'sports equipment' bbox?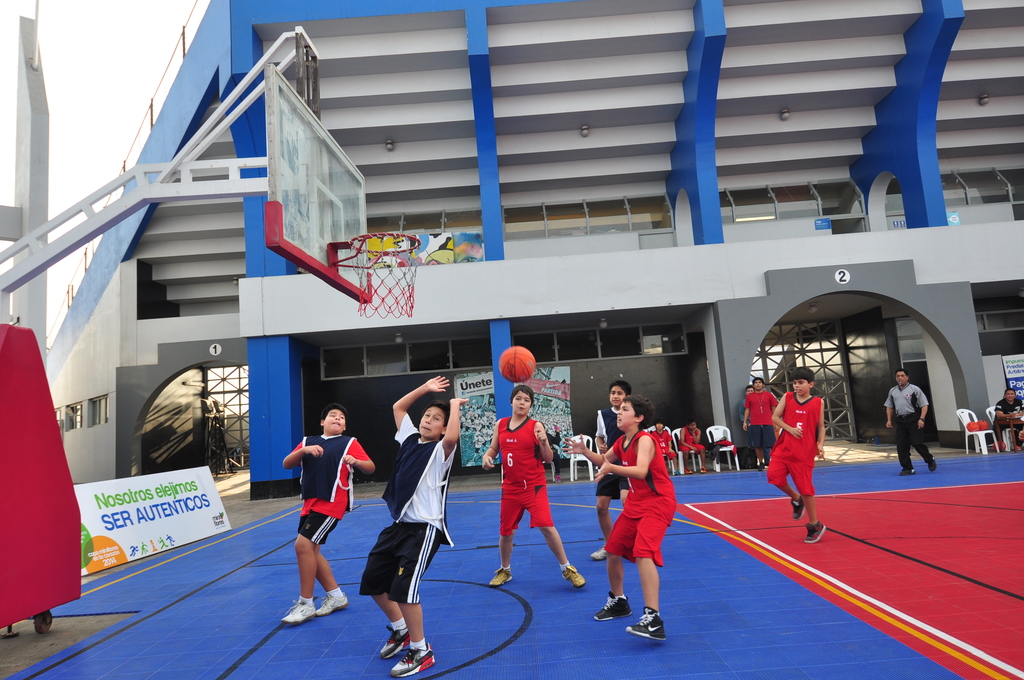
x1=597, y1=597, x2=632, y2=617
